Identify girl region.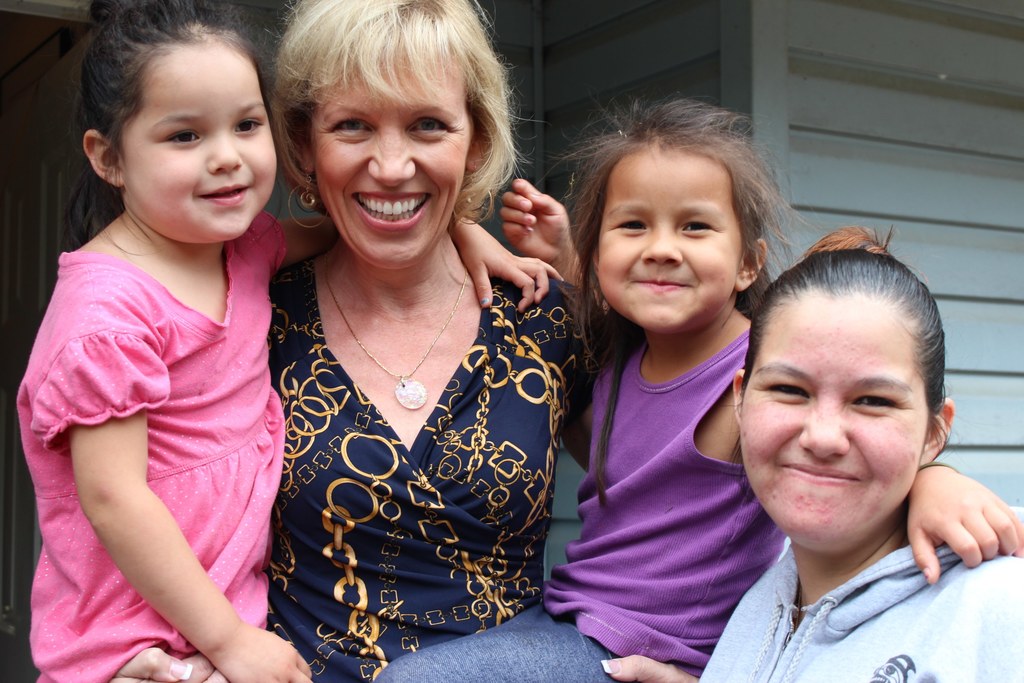
Region: 15 1 564 680.
